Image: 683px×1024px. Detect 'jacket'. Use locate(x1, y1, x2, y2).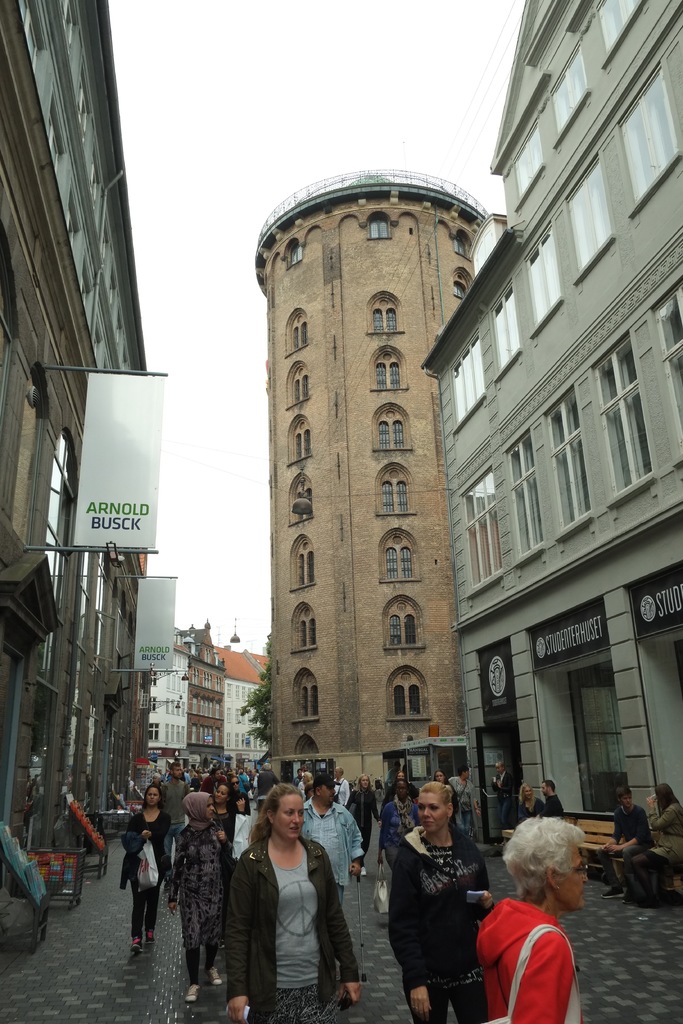
locate(381, 821, 498, 984).
